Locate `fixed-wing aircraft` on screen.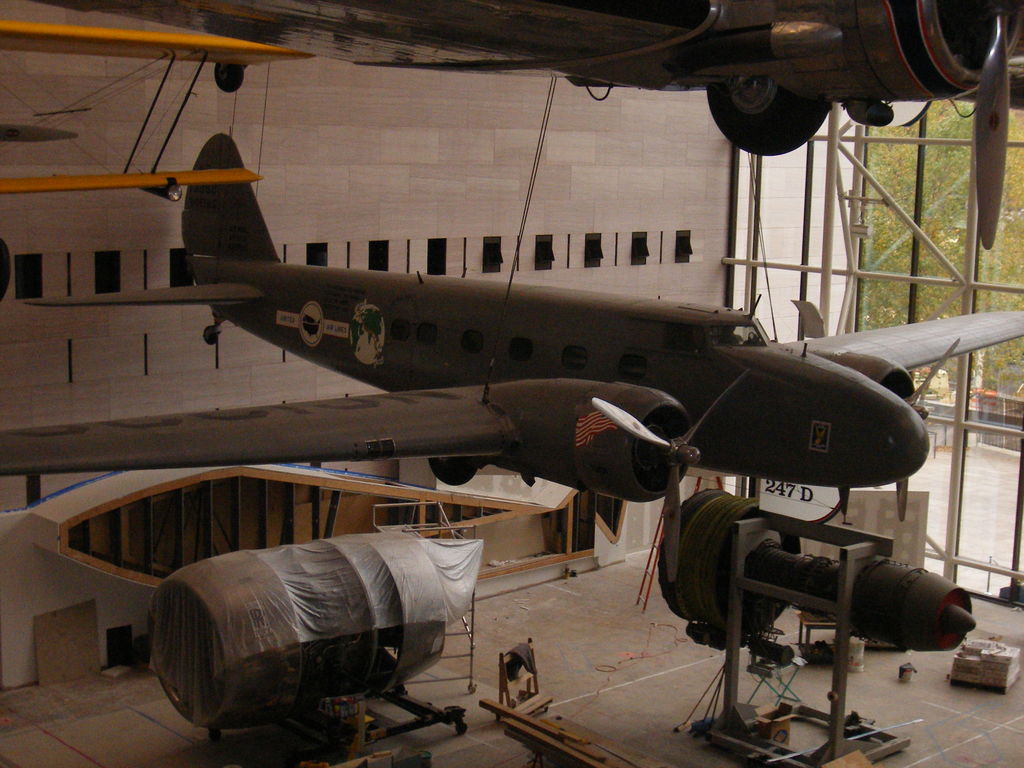
On screen at rect(3, 129, 1022, 589).
